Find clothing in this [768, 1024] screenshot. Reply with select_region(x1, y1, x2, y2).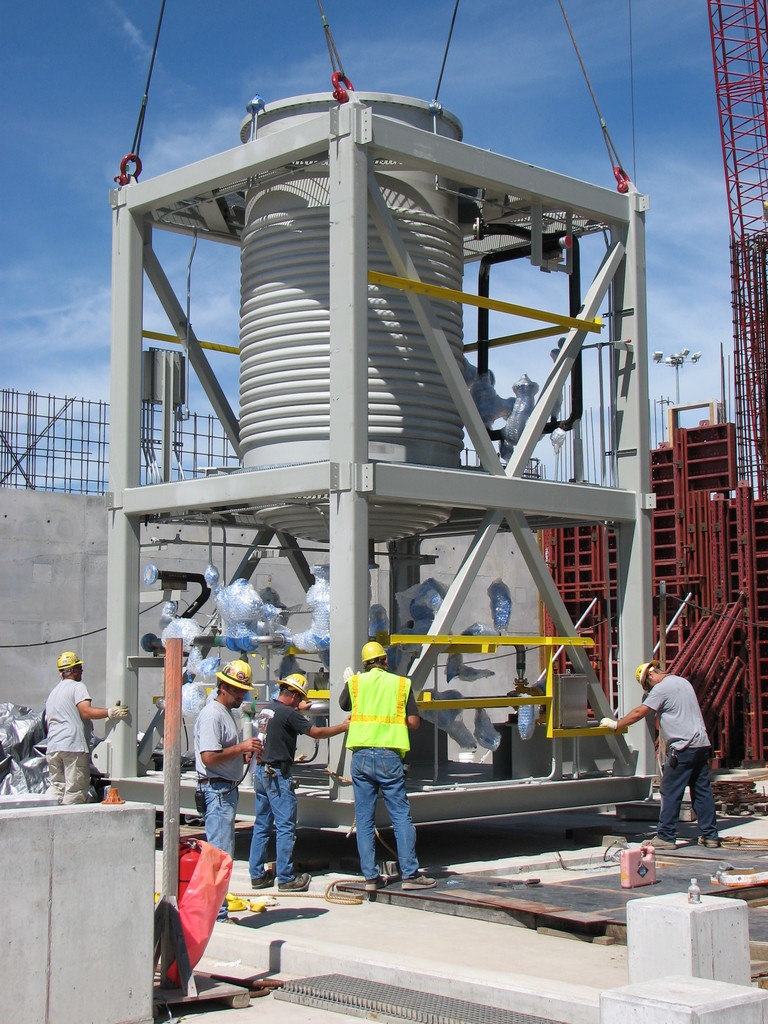
select_region(637, 674, 721, 841).
